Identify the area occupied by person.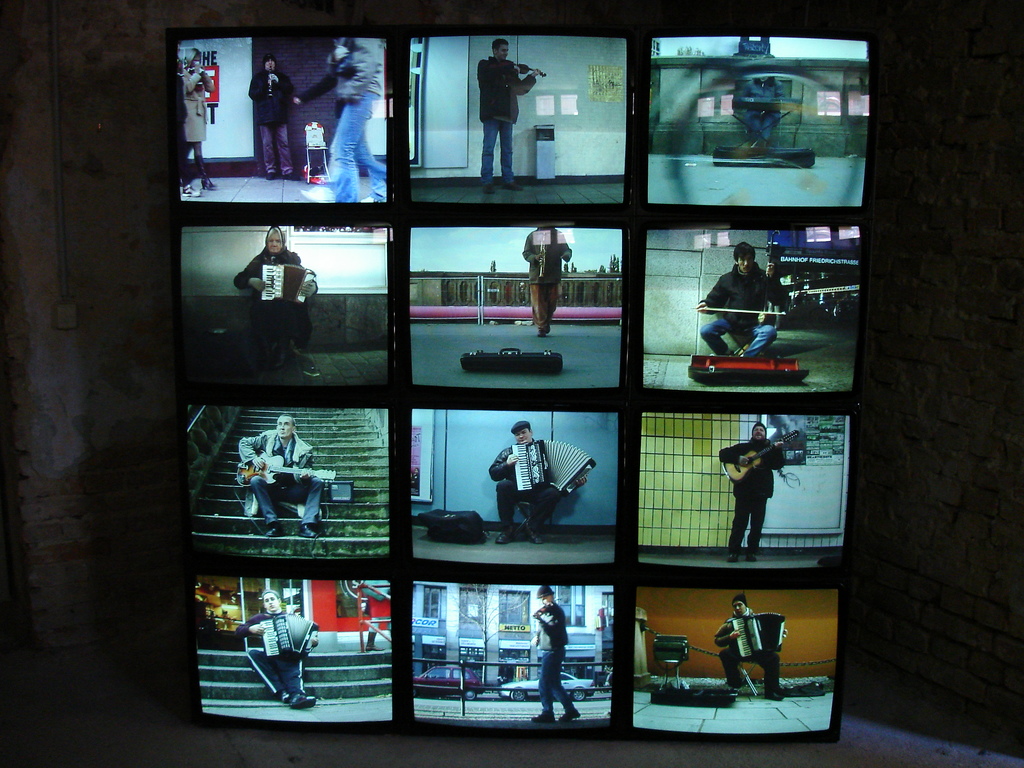
Area: {"left": 235, "top": 581, "right": 319, "bottom": 709}.
